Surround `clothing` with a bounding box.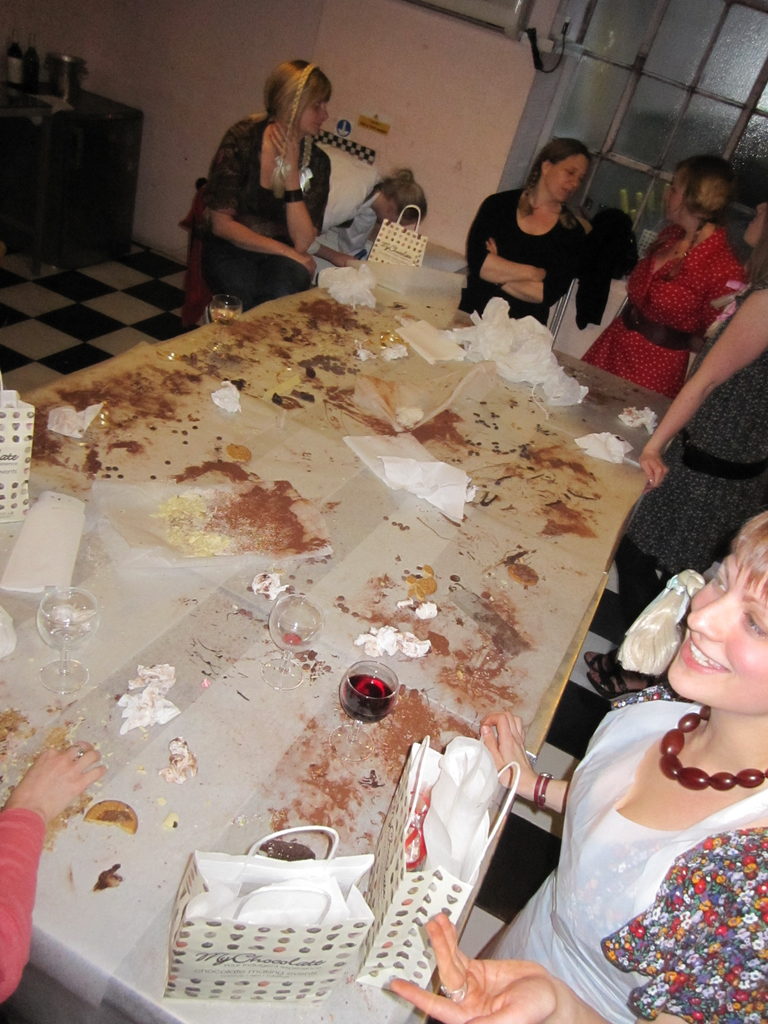
l=612, t=280, r=767, b=625.
